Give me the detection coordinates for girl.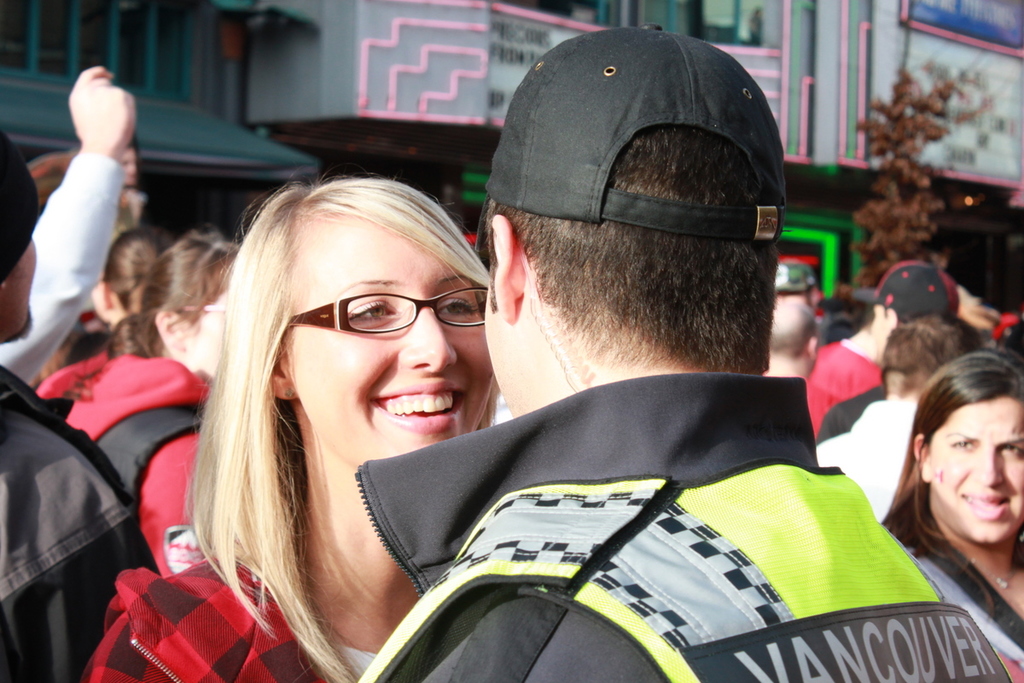
left=87, top=172, right=498, bottom=682.
